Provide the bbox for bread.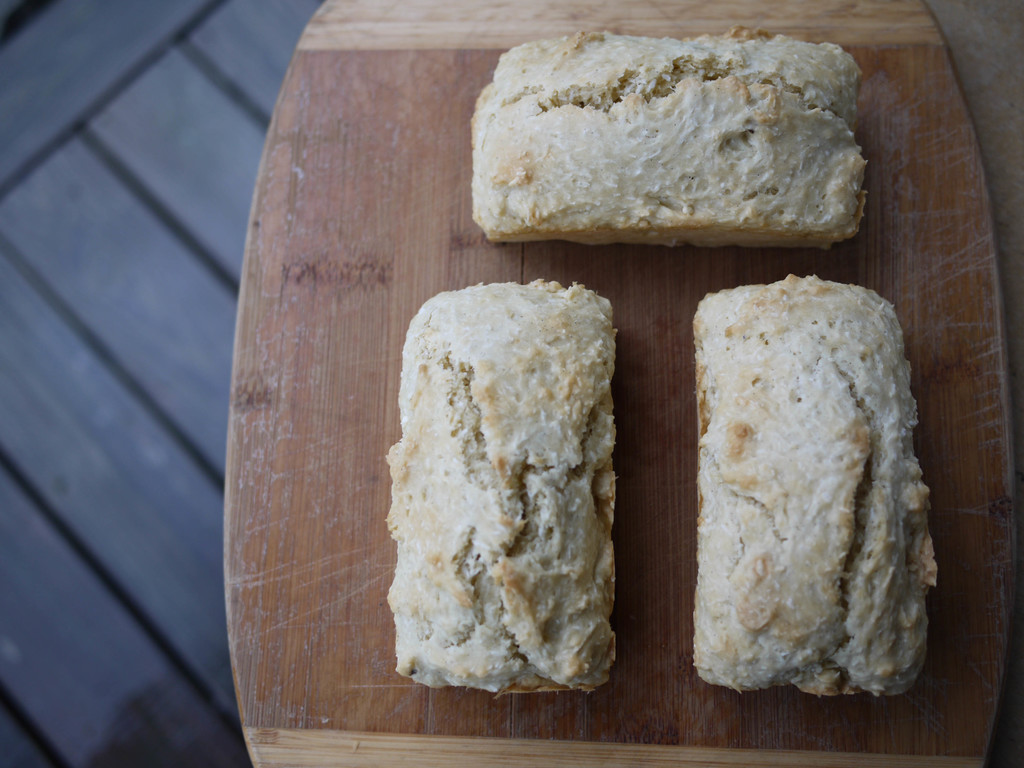
[left=466, top=22, right=868, bottom=238].
